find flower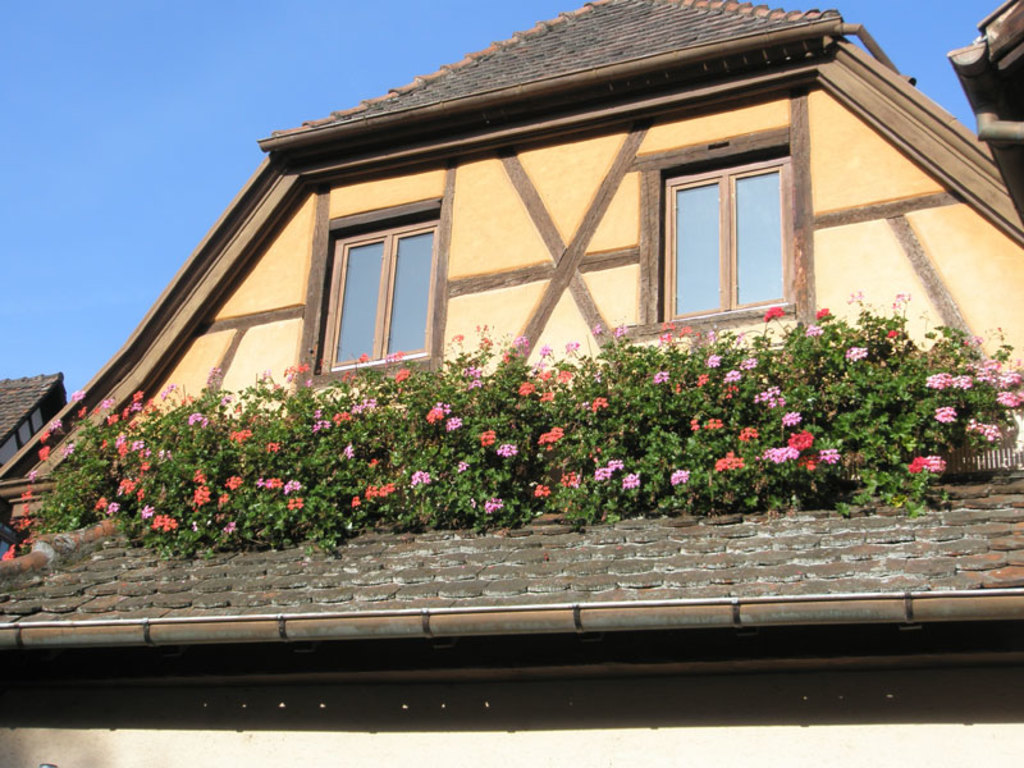
[393,365,412,381]
